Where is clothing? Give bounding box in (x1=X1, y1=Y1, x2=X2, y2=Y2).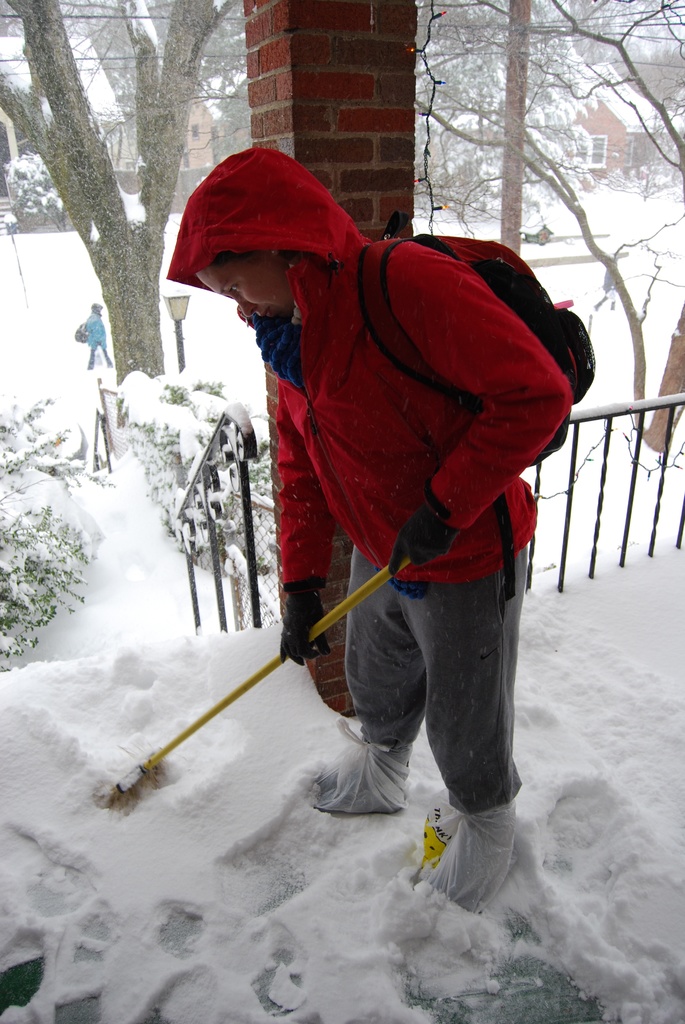
(x1=84, y1=316, x2=116, y2=371).
